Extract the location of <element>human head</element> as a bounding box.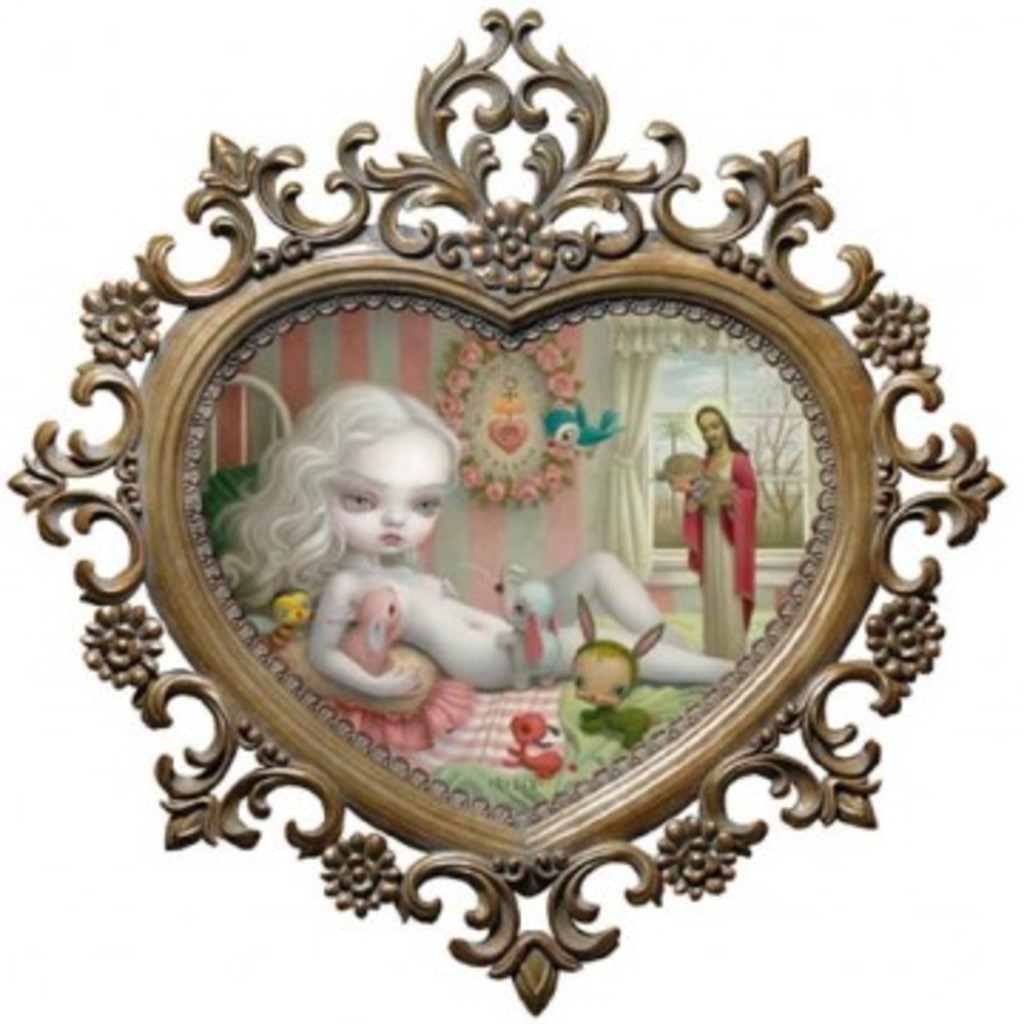
l=267, t=378, r=464, b=566.
